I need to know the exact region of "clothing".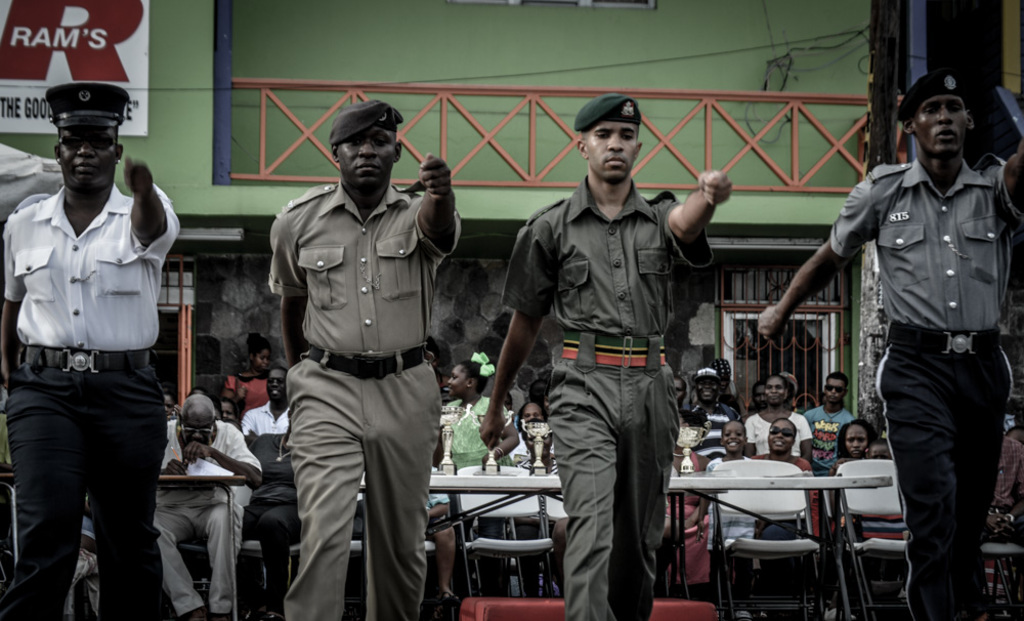
Region: [x1=253, y1=121, x2=471, y2=597].
